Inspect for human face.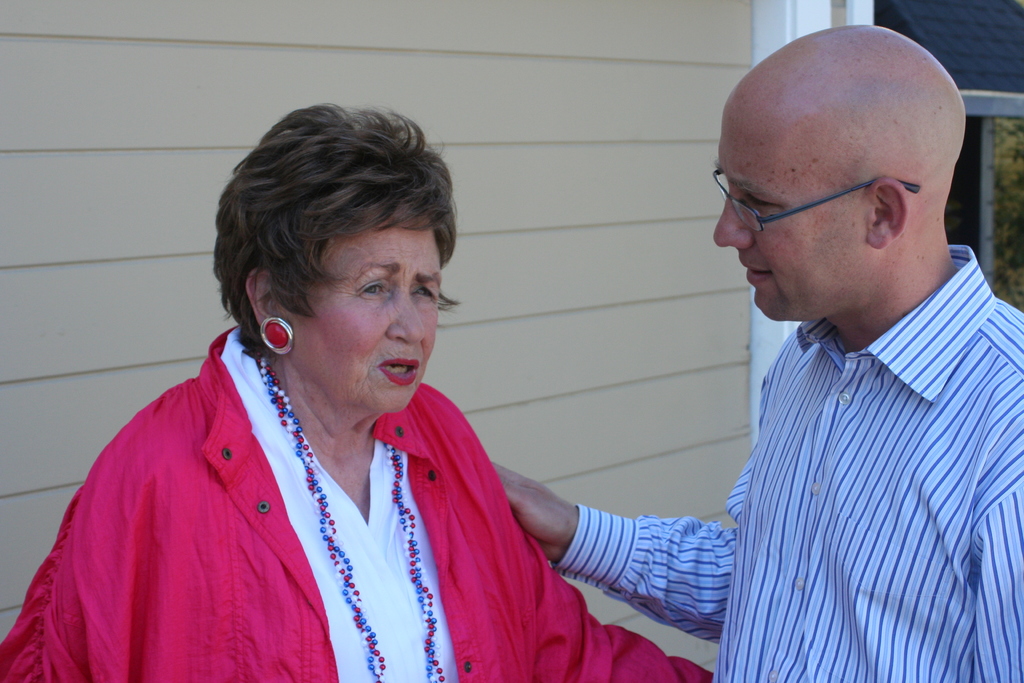
Inspection: 294 210 439 414.
